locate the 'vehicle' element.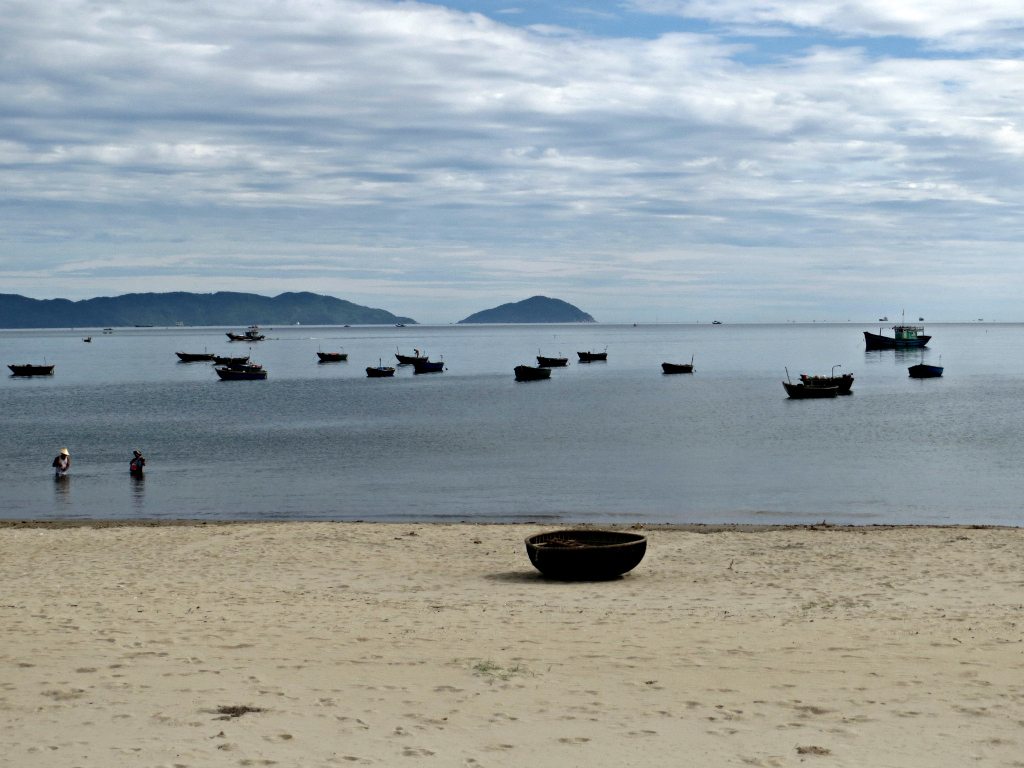
Element bbox: BBox(415, 361, 449, 376).
